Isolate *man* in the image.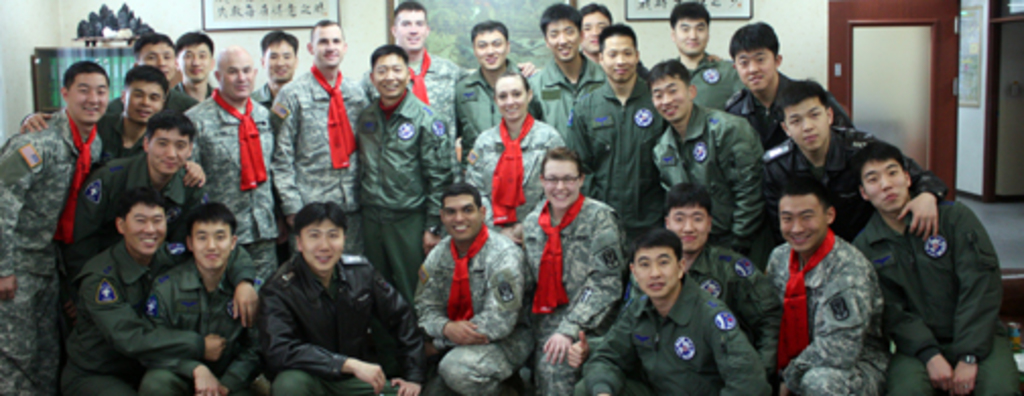
Isolated region: locate(345, 49, 455, 299).
